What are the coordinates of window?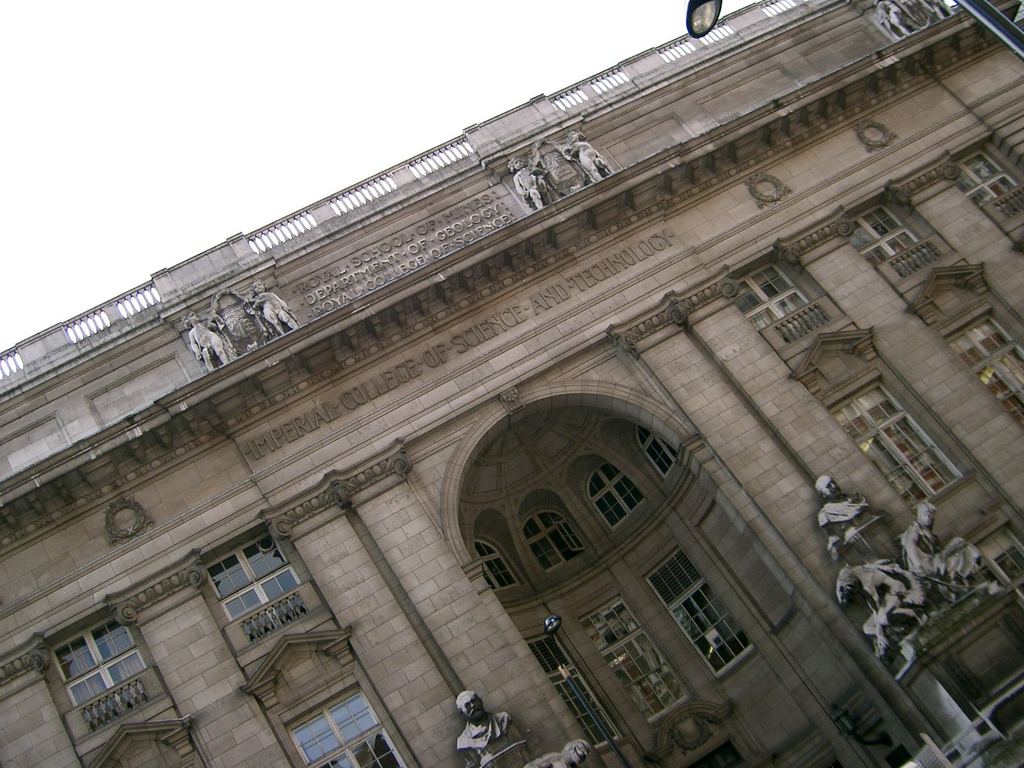
943 308 1023 427.
